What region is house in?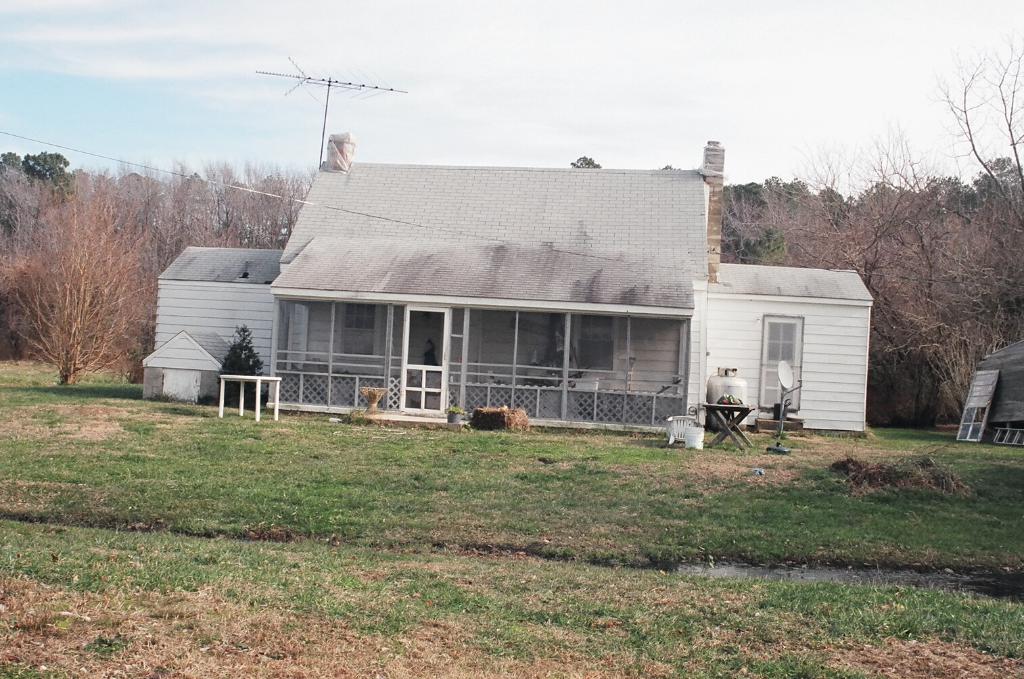
(left=147, top=107, right=843, bottom=451).
